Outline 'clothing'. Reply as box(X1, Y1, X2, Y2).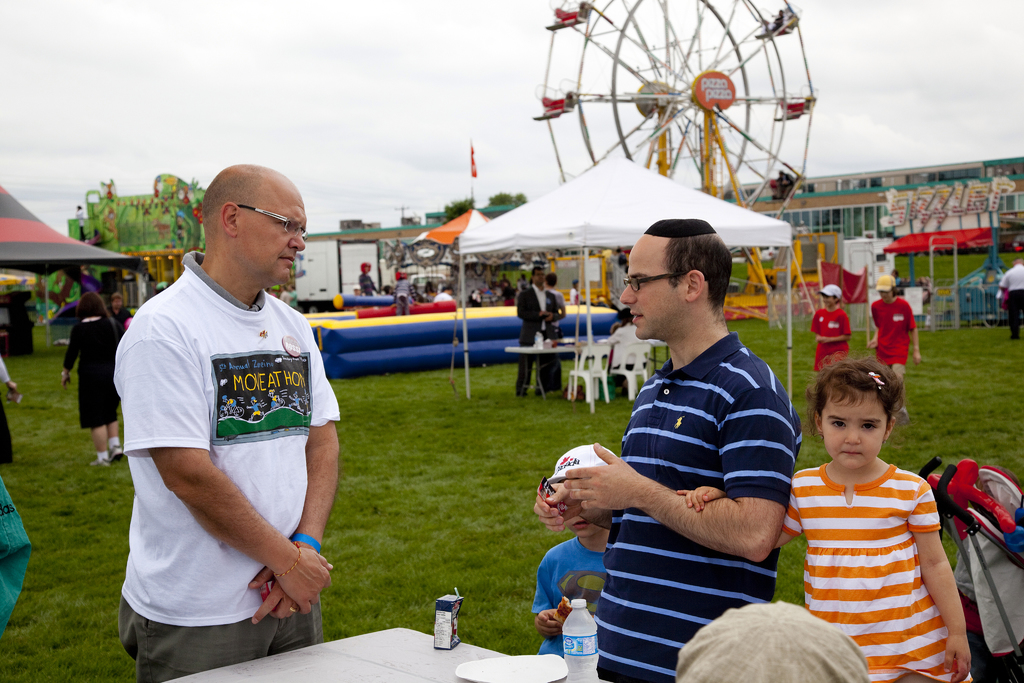
box(61, 304, 136, 460).
